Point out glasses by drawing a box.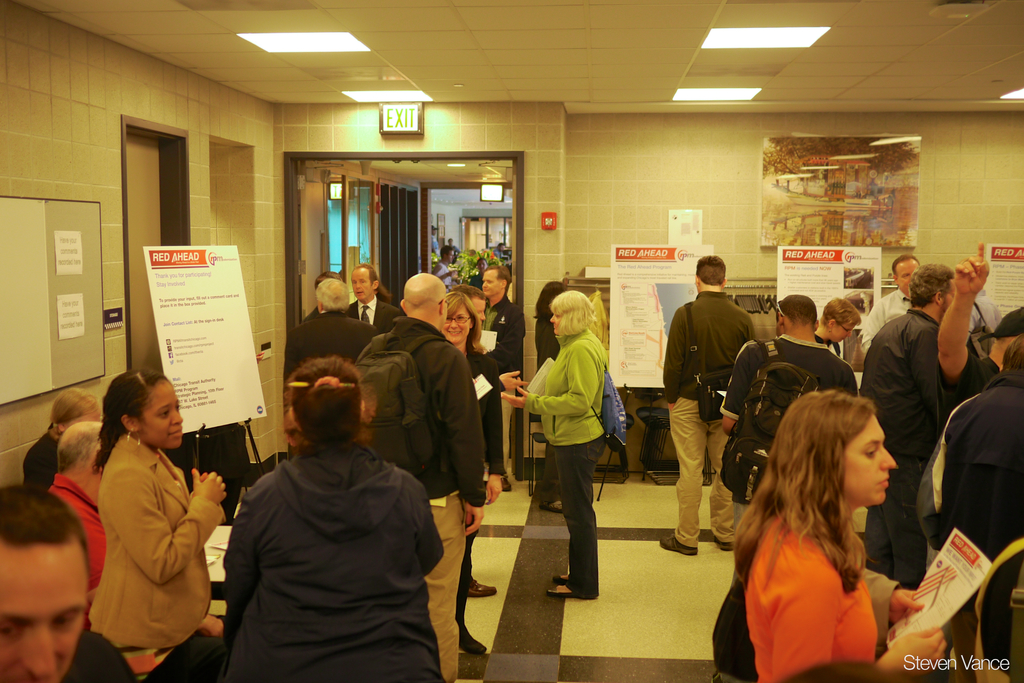
crop(449, 310, 472, 326).
